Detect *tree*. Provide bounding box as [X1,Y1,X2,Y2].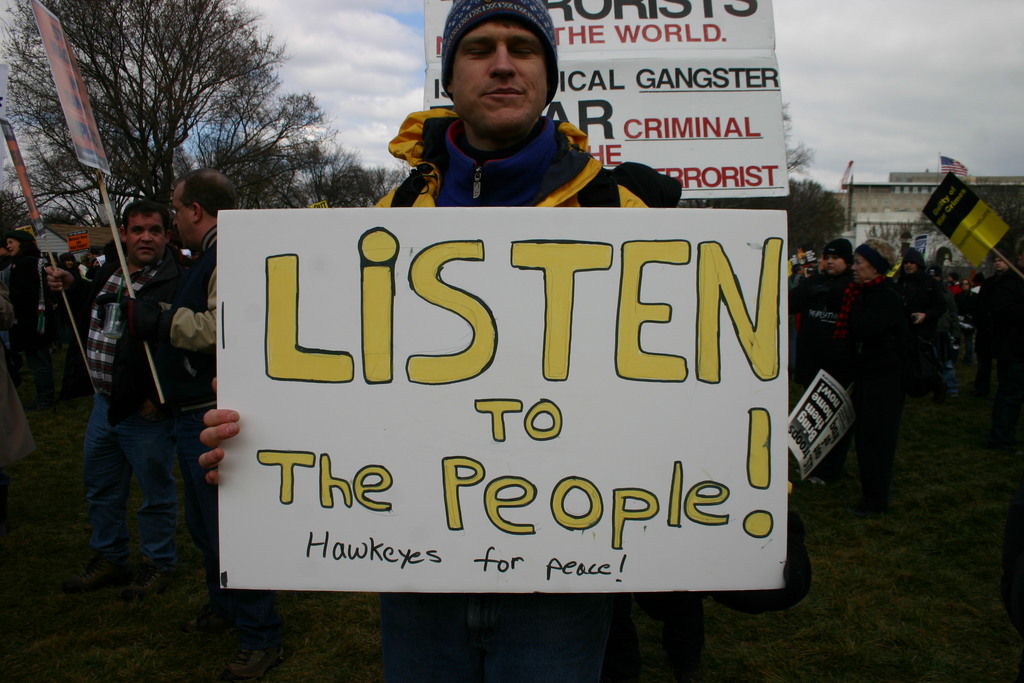
[283,82,413,206].
